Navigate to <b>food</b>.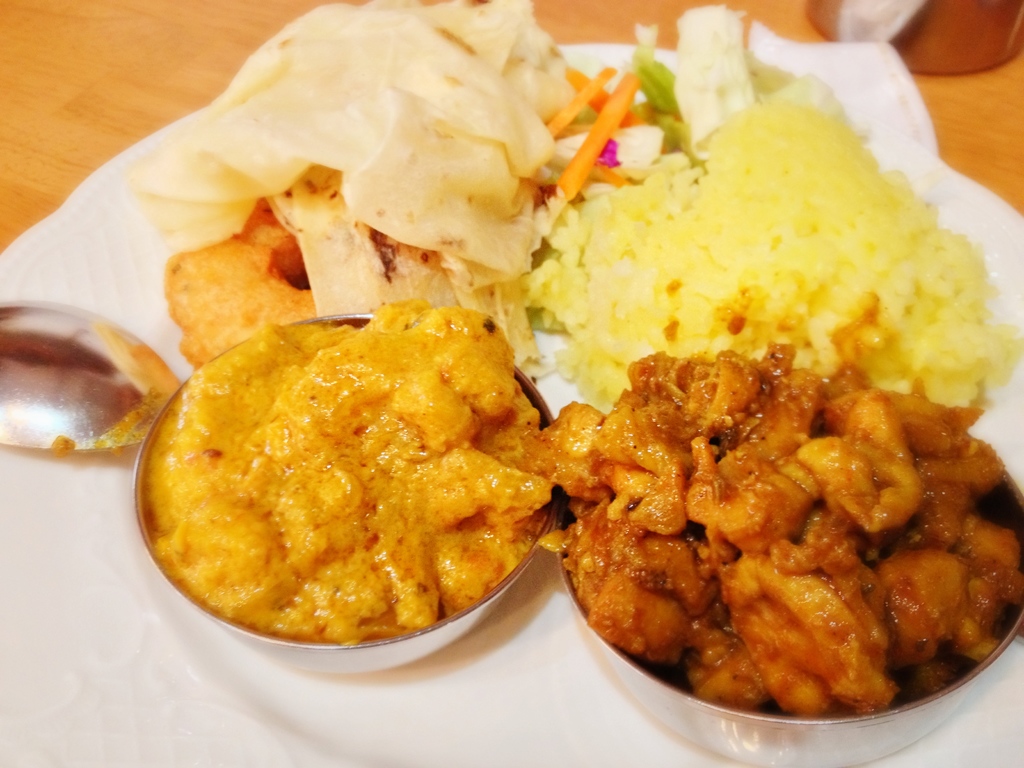
Navigation target: {"x1": 538, "y1": 339, "x2": 1023, "y2": 719}.
